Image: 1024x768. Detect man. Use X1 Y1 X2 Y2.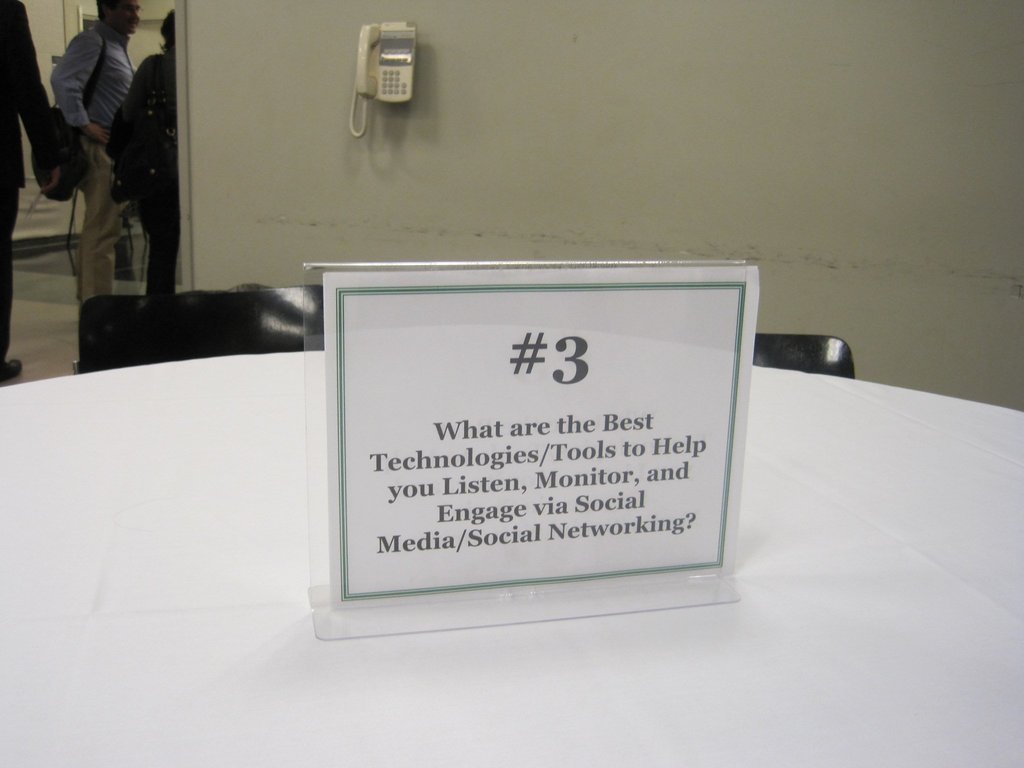
0 0 82 380.
